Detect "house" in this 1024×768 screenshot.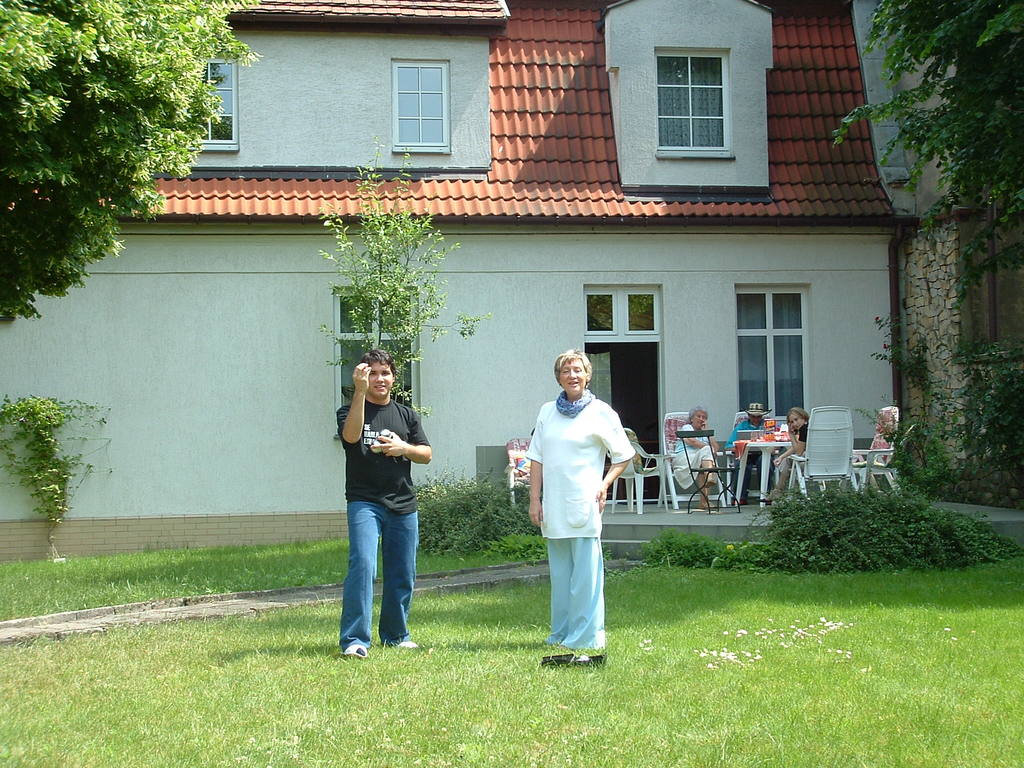
Detection: rect(48, 0, 957, 582).
